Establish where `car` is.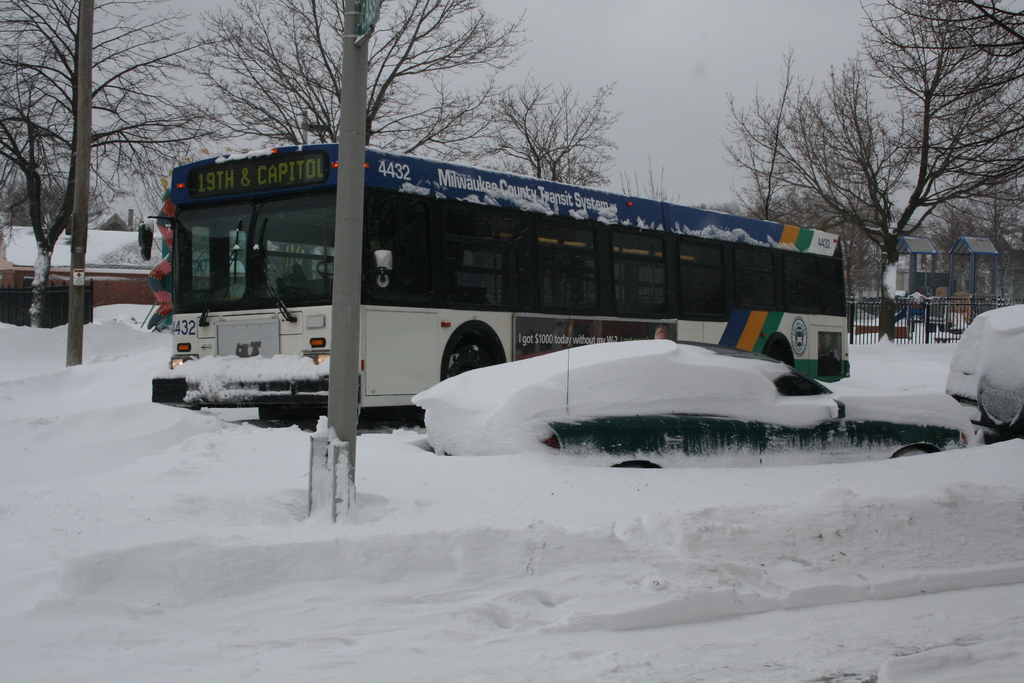
Established at 948,302,1023,439.
